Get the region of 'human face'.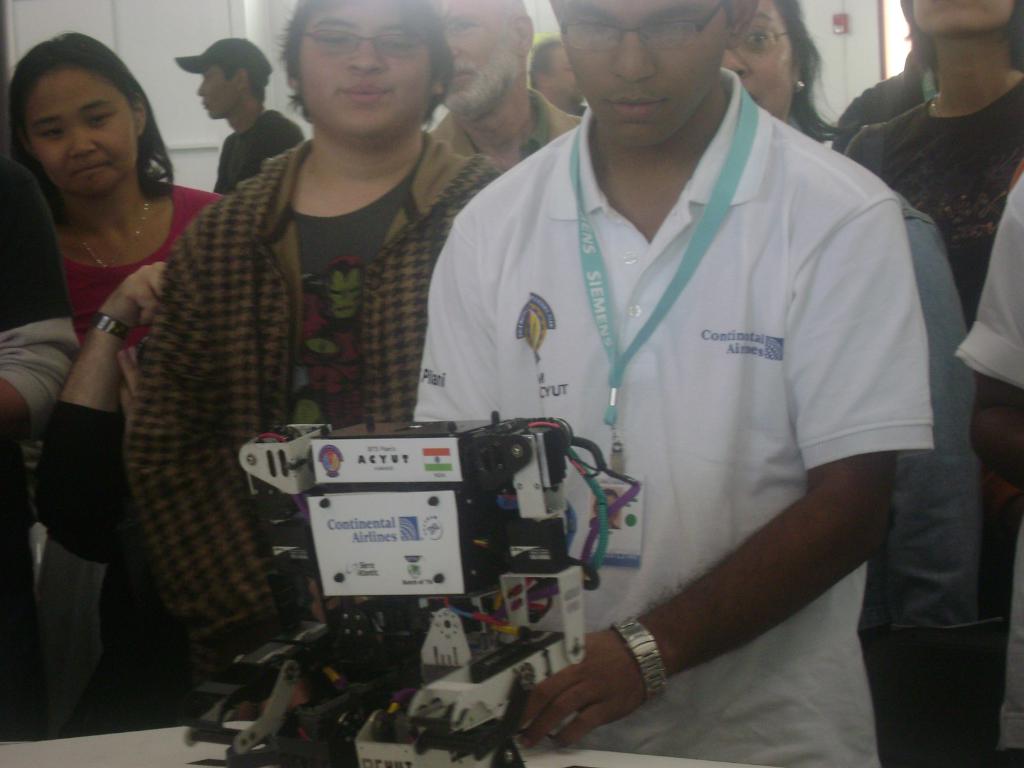
rect(435, 0, 531, 121).
